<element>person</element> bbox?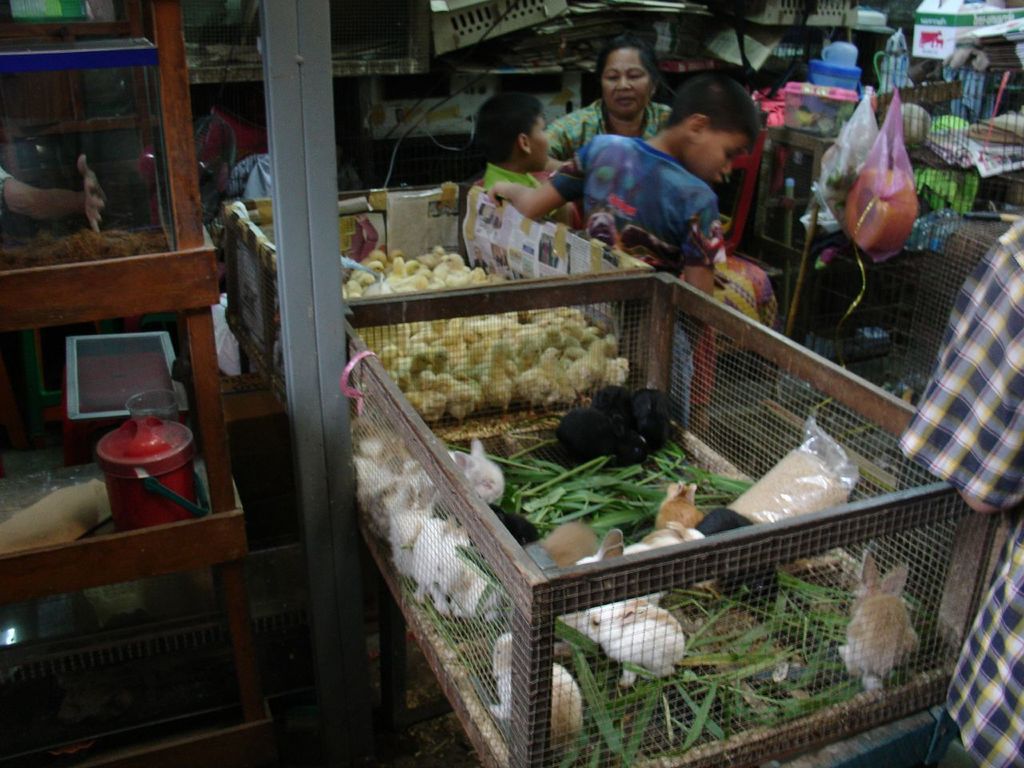
486,70,758,423
